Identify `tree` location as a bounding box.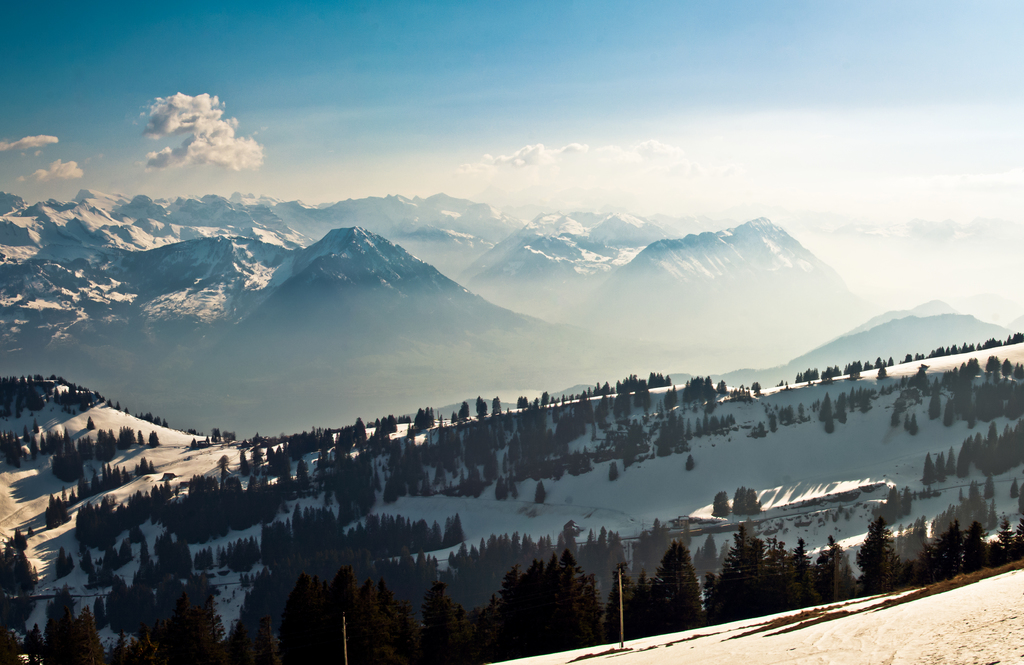
box(646, 551, 713, 626).
